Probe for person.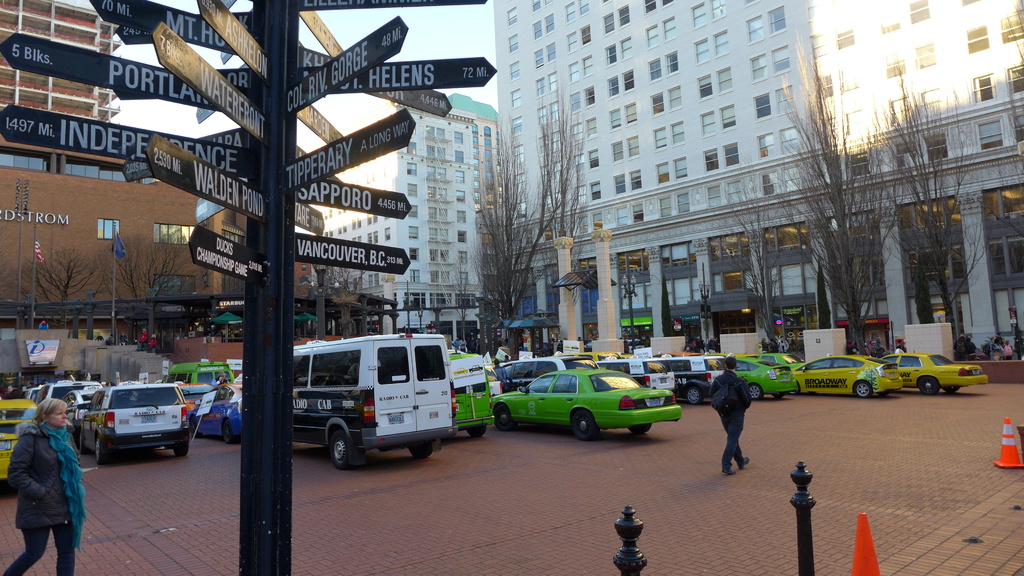
Probe result: region(150, 333, 158, 351).
